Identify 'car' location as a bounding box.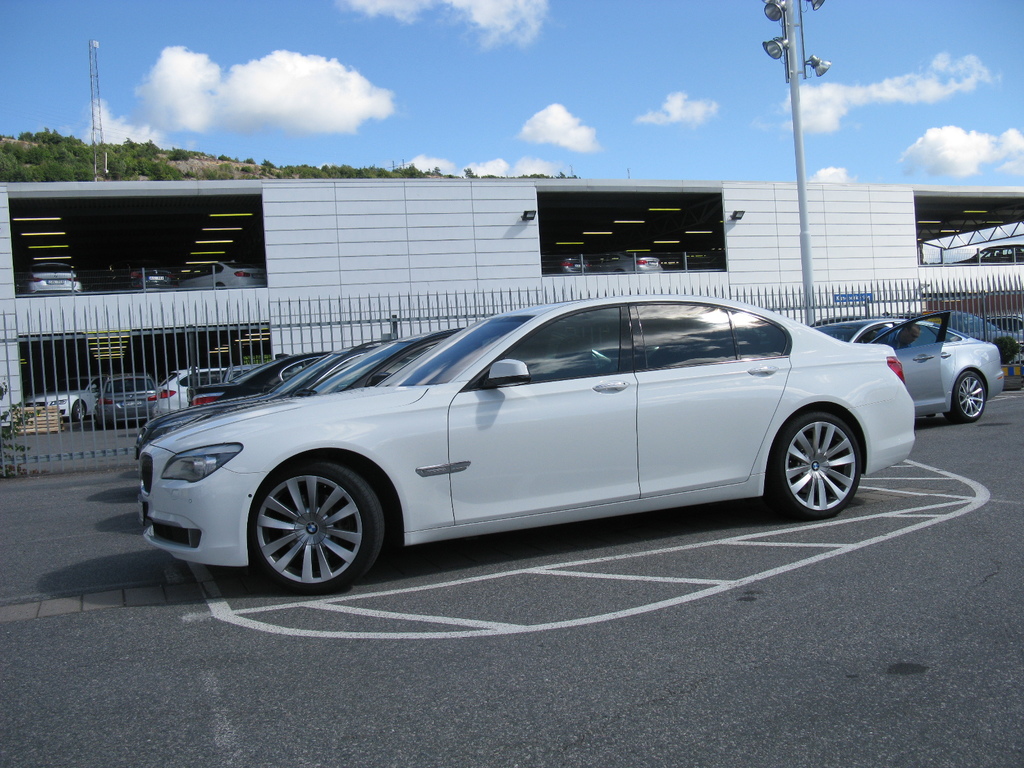
crop(936, 312, 1023, 364).
